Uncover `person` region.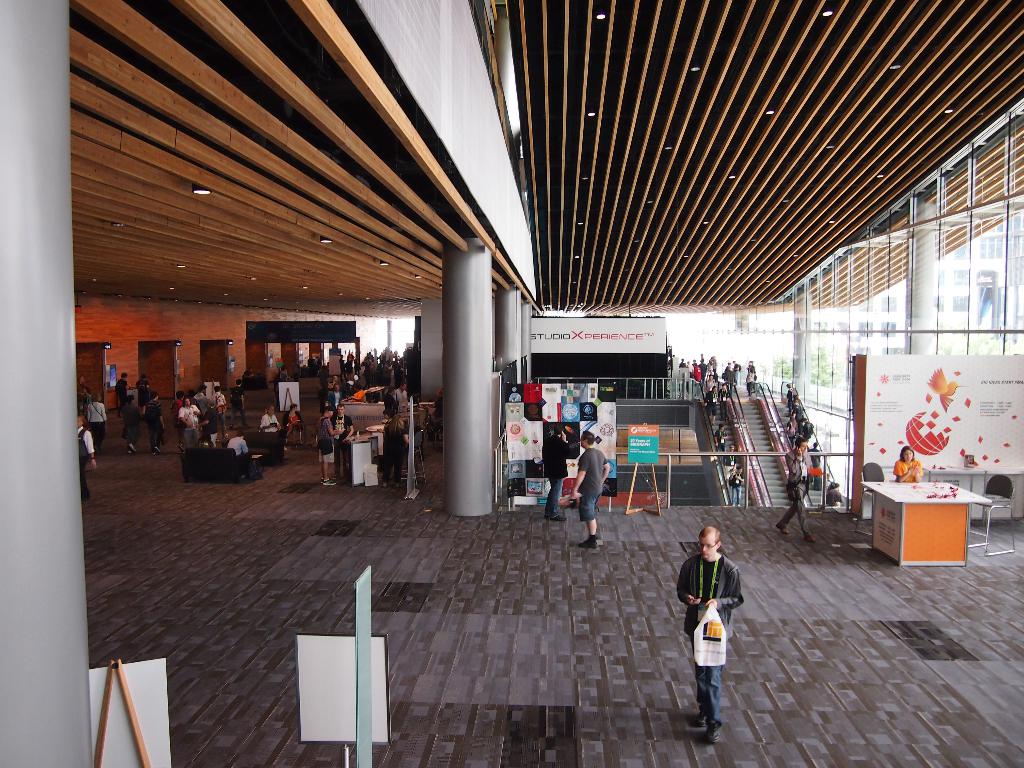
Uncovered: 289:401:311:445.
